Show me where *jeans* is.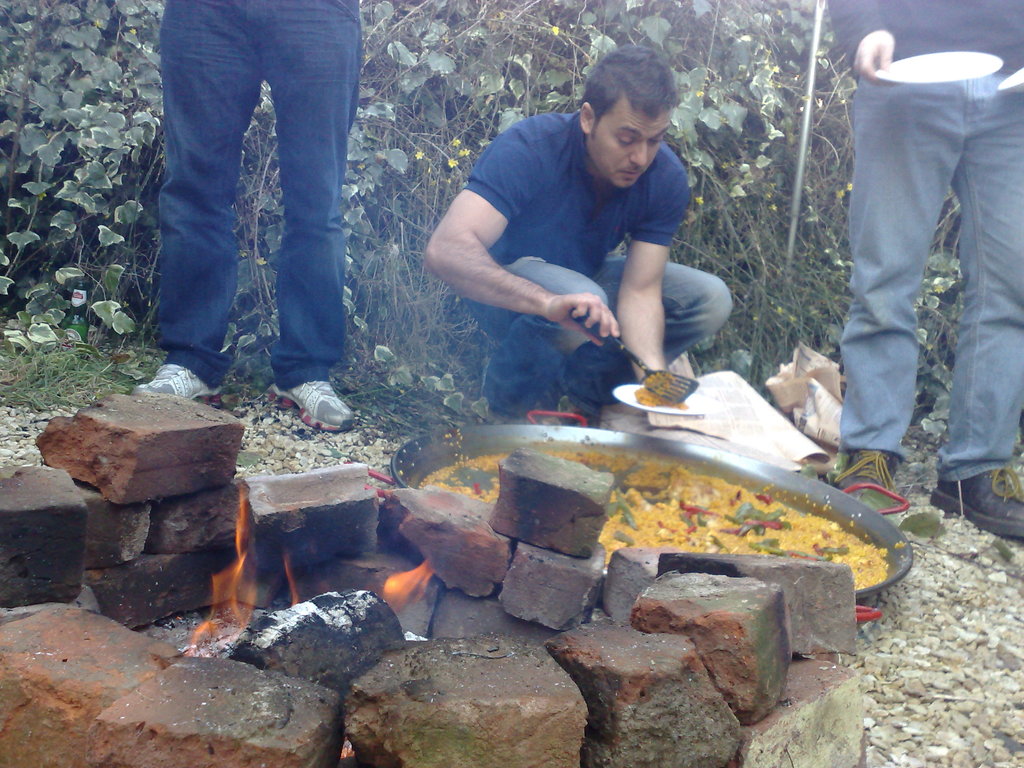
*jeans* is at Rect(834, 74, 1023, 484).
